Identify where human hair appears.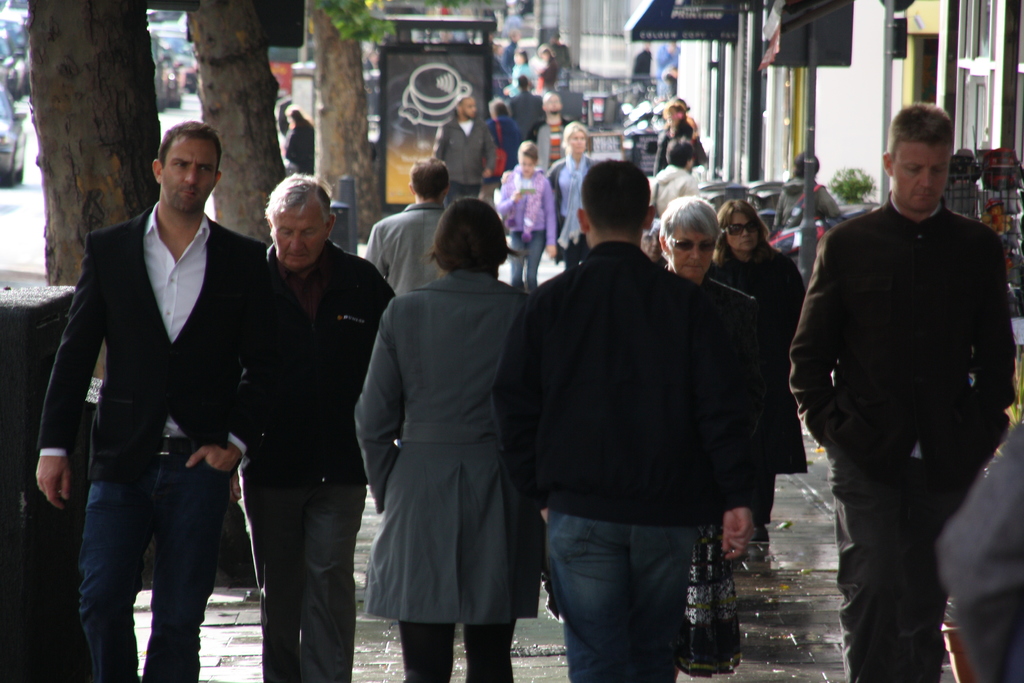
Appears at rect(664, 188, 724, 240).
